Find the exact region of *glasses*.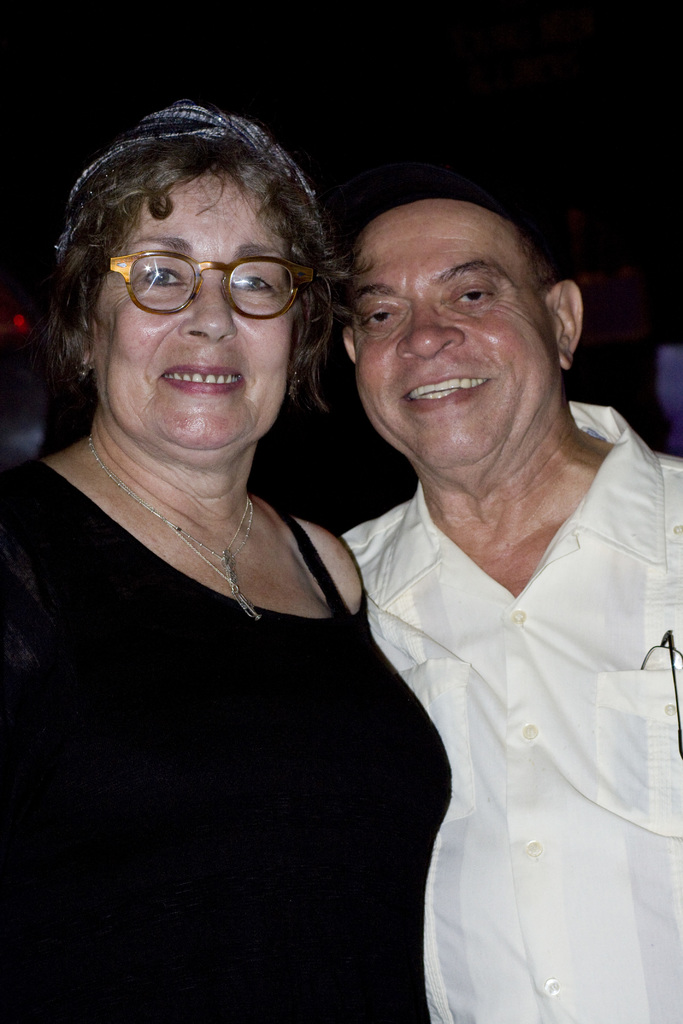
Exact region: 637,627,682,760.
